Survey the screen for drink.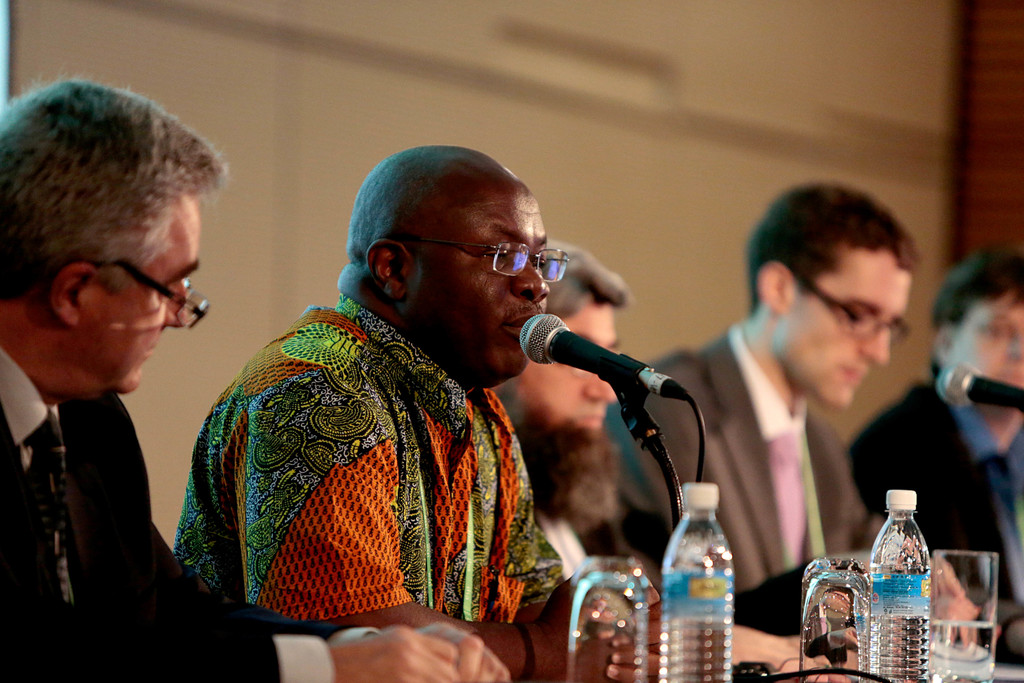
Survey found: box=[855, 484, 942, 682].
